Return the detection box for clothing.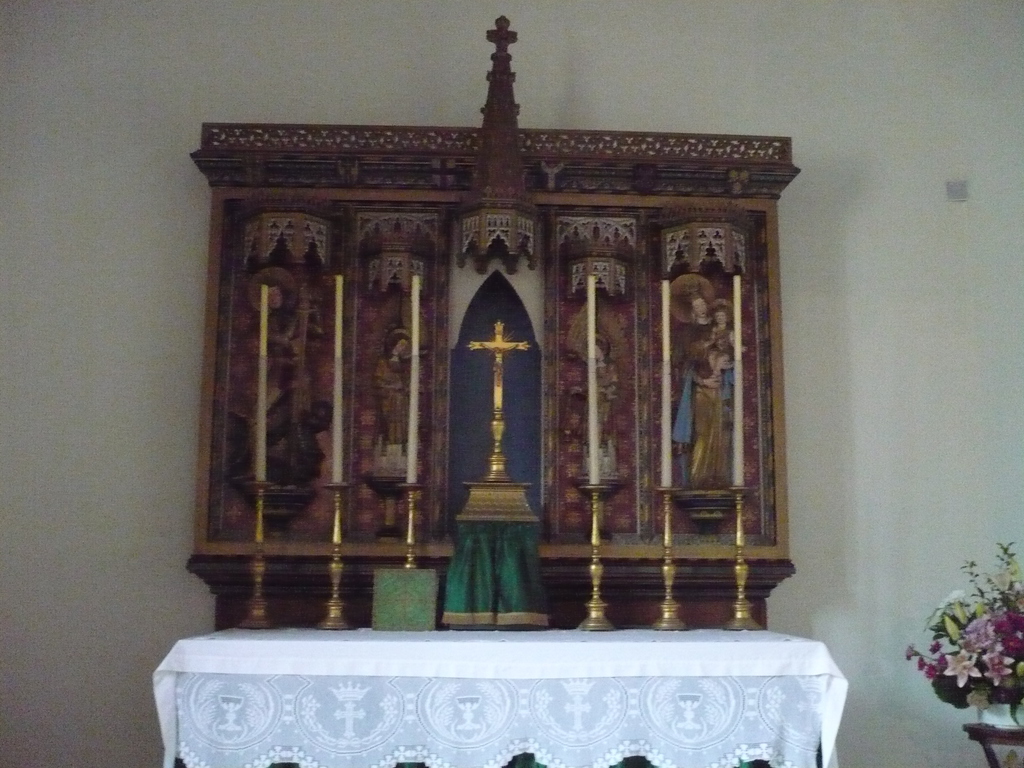
707, 324, 739, 360.
